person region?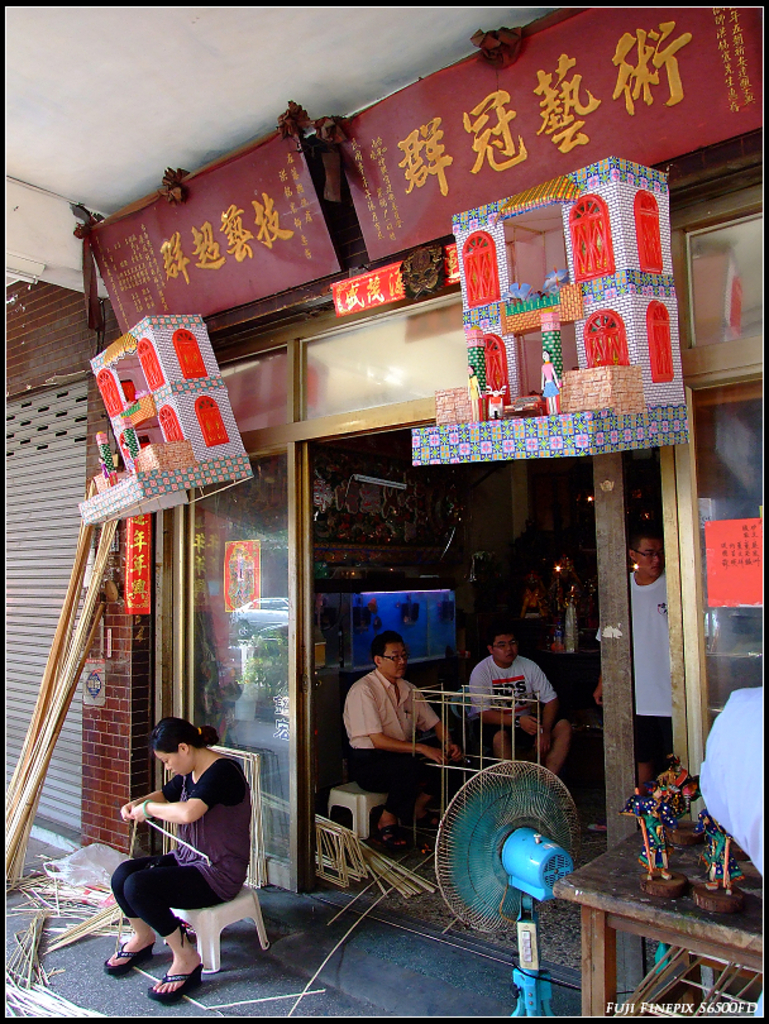
bbox(95, 714, 250, 999)
